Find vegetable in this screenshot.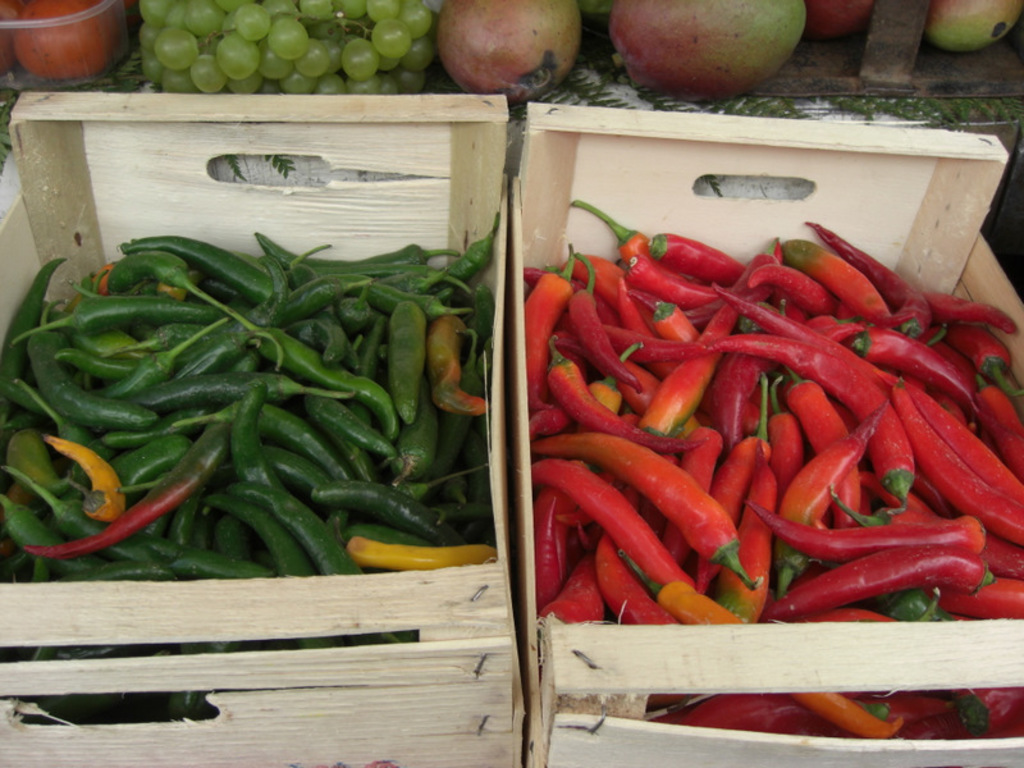
The bounding box for vegetable is 531,461,694,590.
